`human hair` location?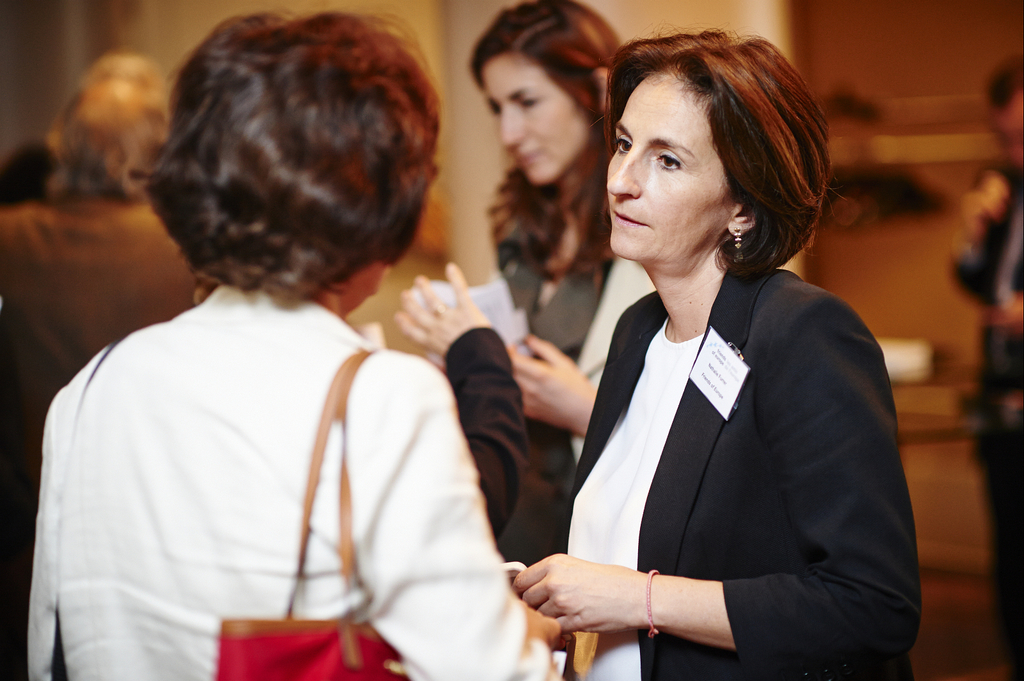
x1=115 y1=9 x2=436 y2=321
